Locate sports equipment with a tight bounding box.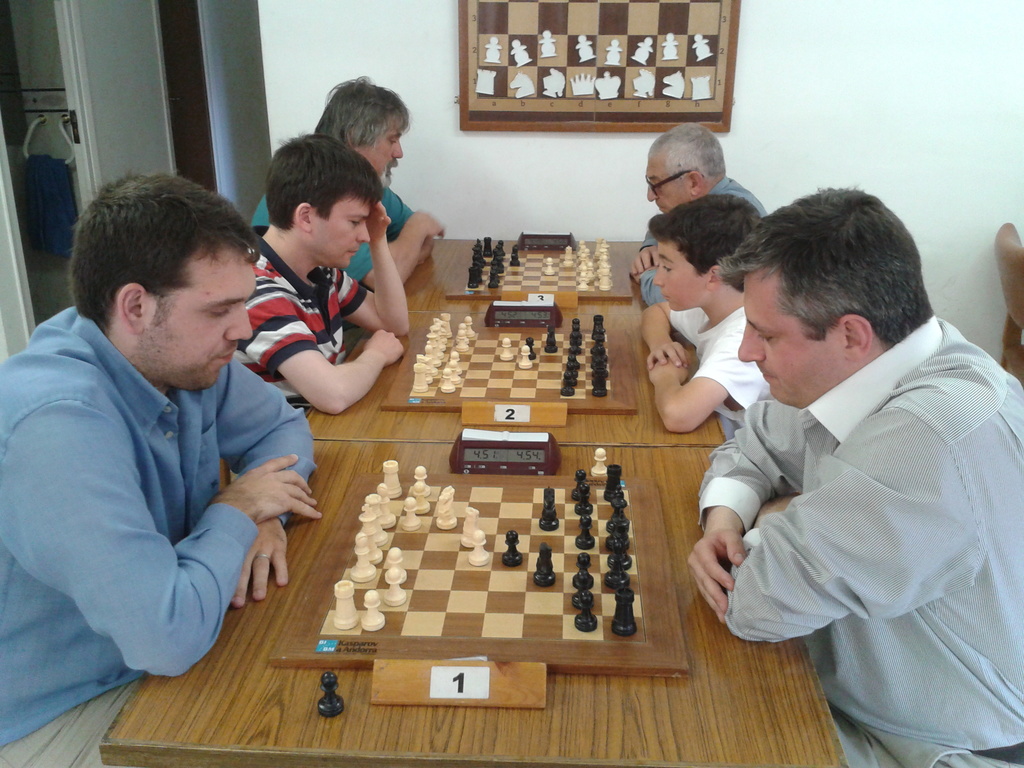
crop(444, 239, 633, 298).
